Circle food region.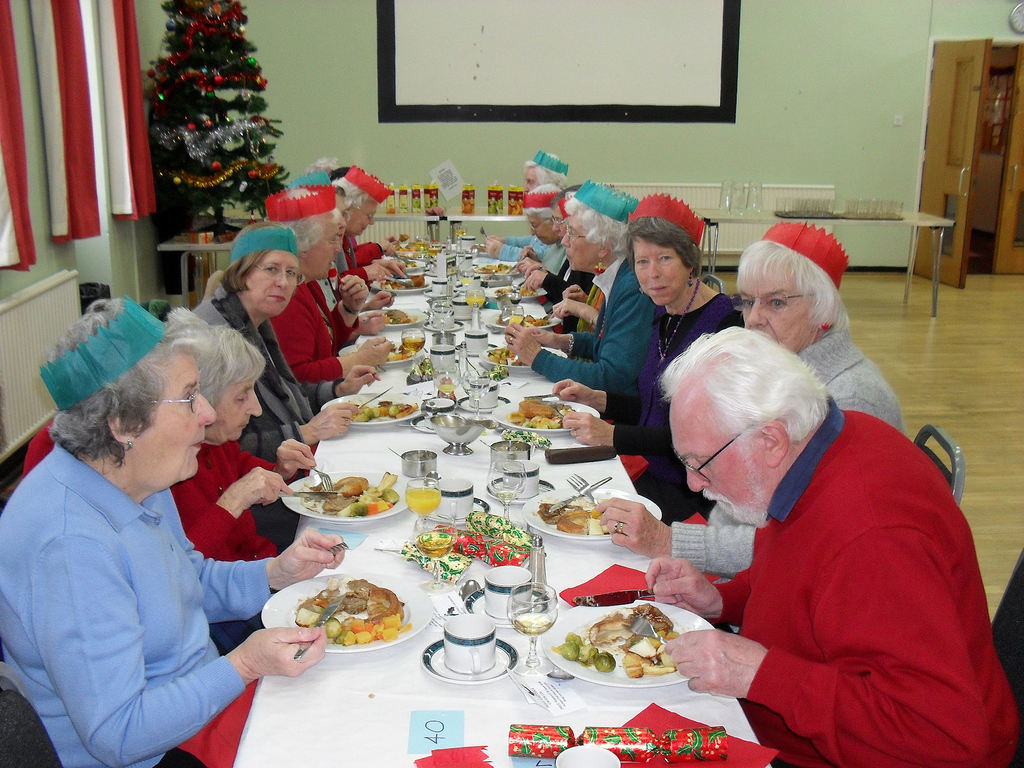
Region: (x1=293, y1=580, x2=399, y2=655).
